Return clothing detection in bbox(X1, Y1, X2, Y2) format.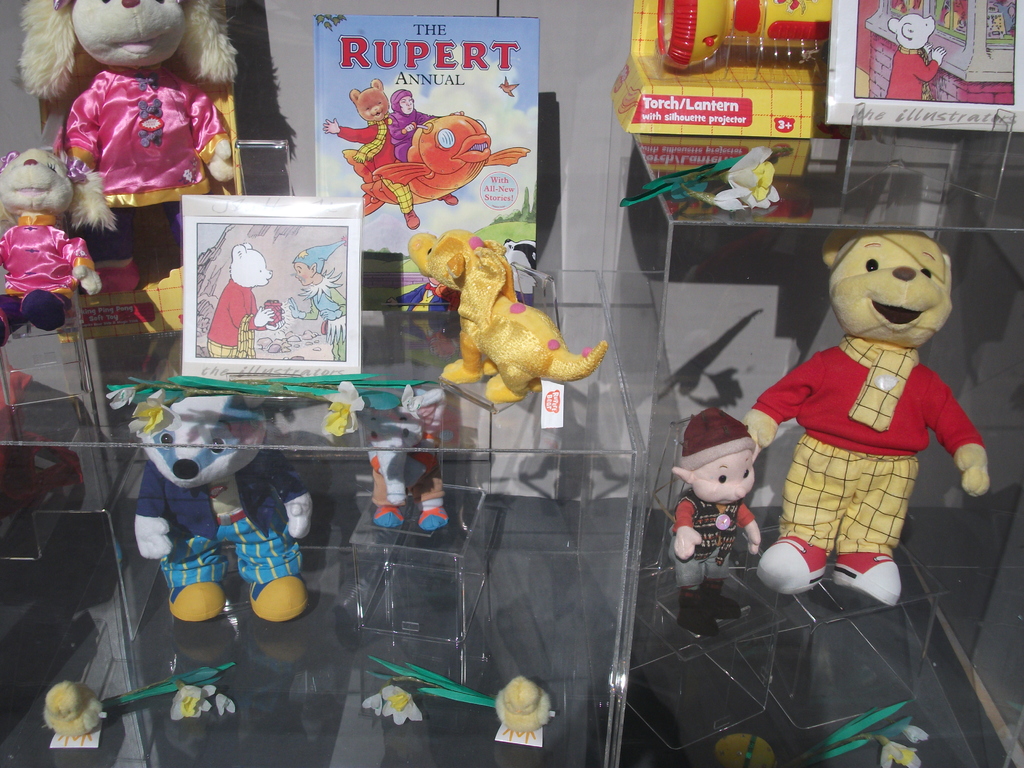
bbox(0, 208, 102, 322).
